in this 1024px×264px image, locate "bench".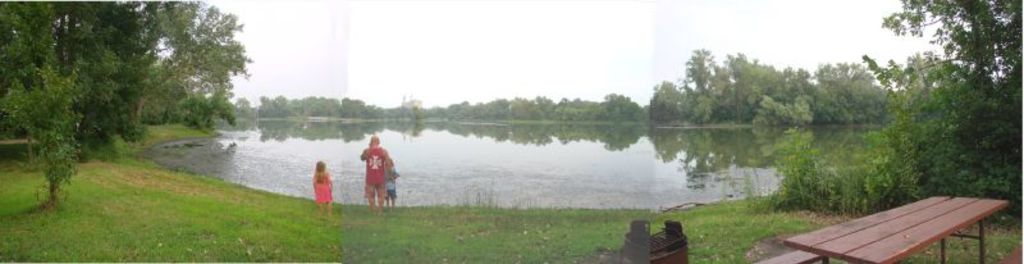
Bounding box: left=783, top=196, right=1010, bottom=263.
